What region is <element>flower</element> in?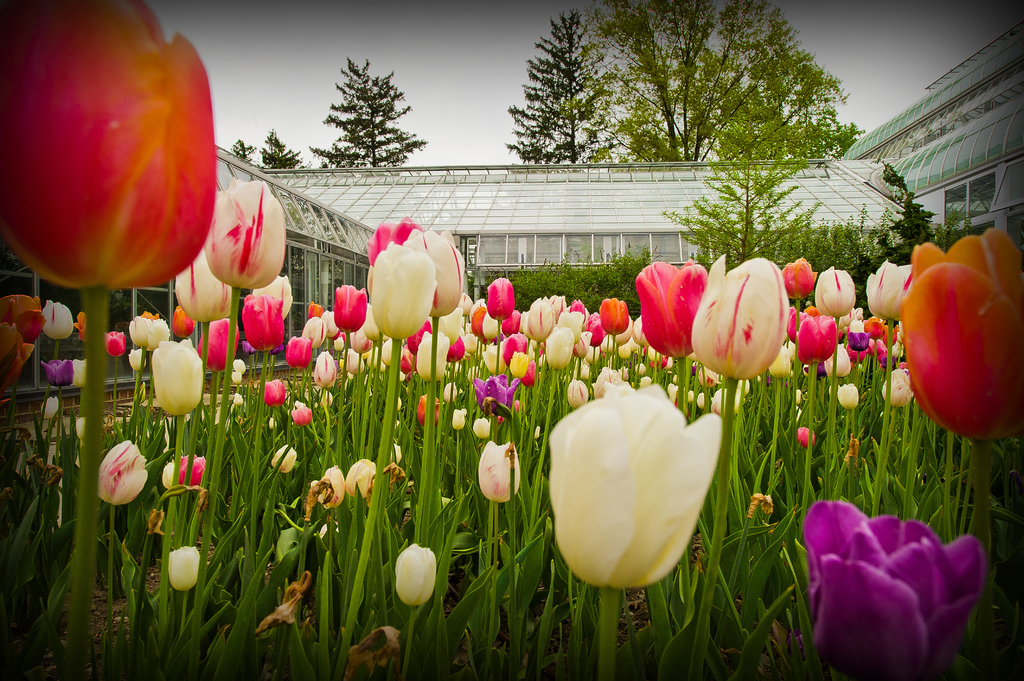
{"left": 804, "top": 500, "right": 982, "bottom": 680}.
